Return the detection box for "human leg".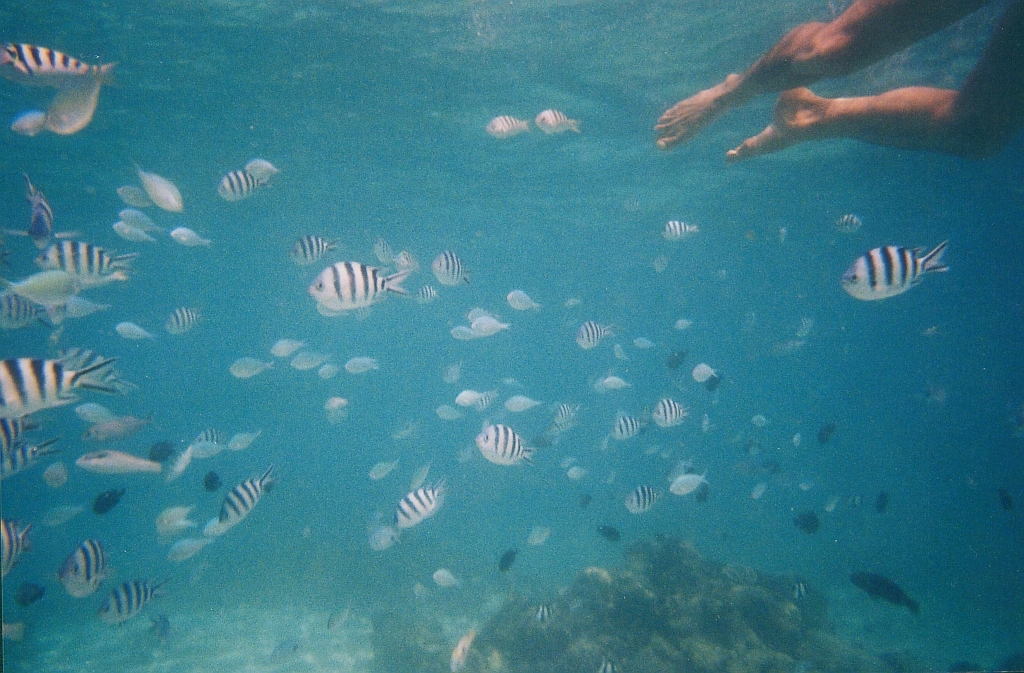
[660,0,968,144].
